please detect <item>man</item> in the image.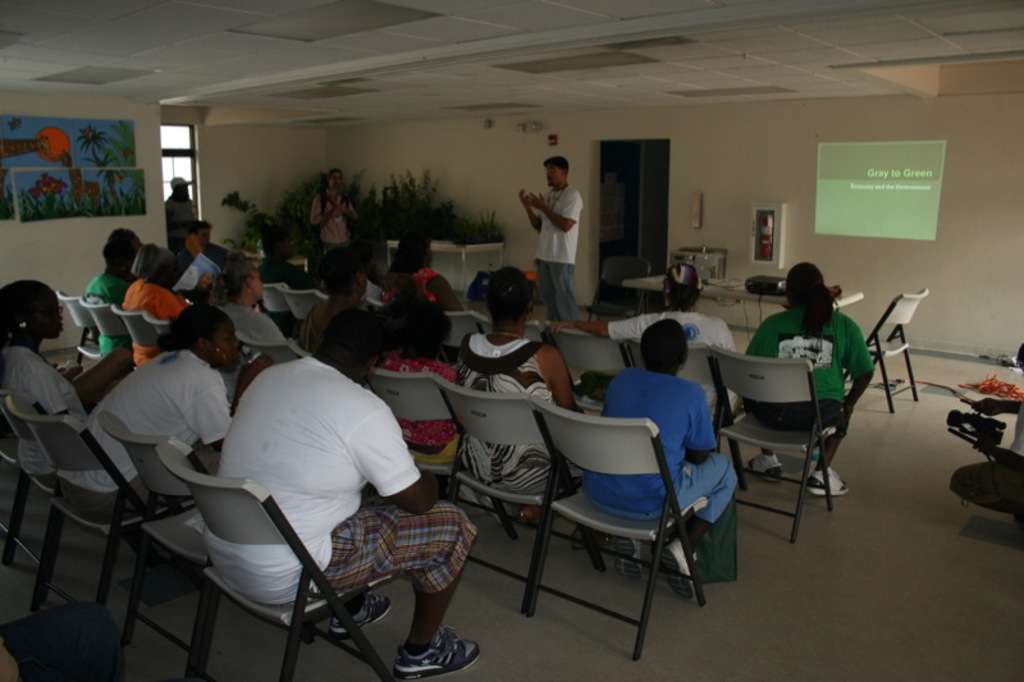
locate(178, 219, 228, 269).
